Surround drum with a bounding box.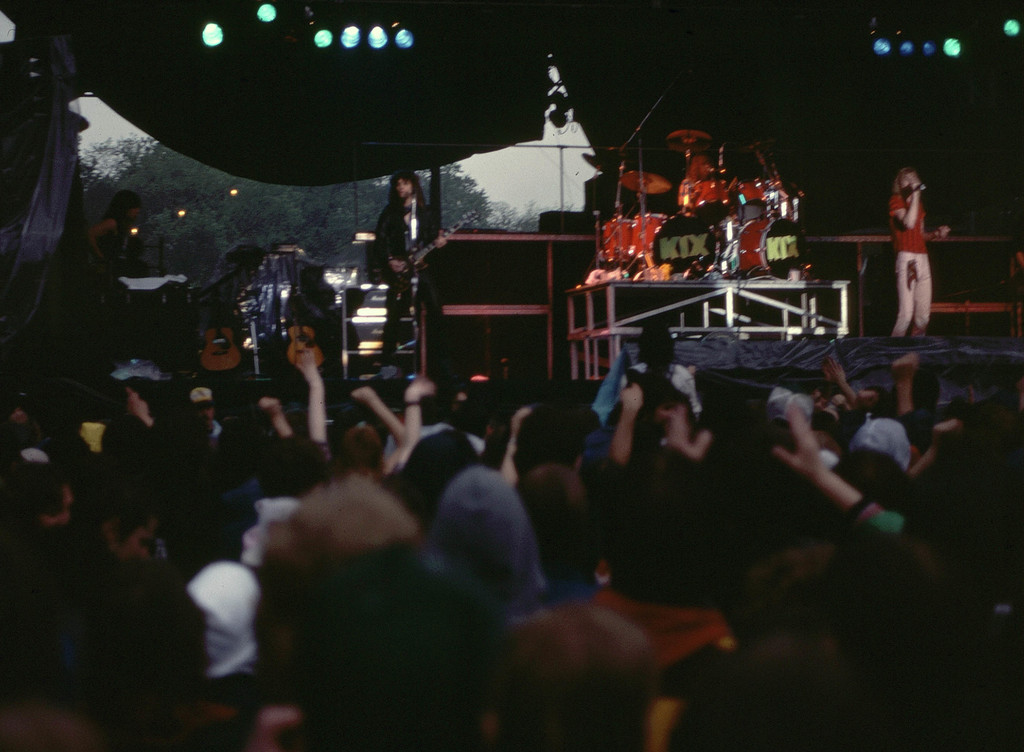
{"left": 650, "top": 217, "right": 723, "bottom": 281}.
